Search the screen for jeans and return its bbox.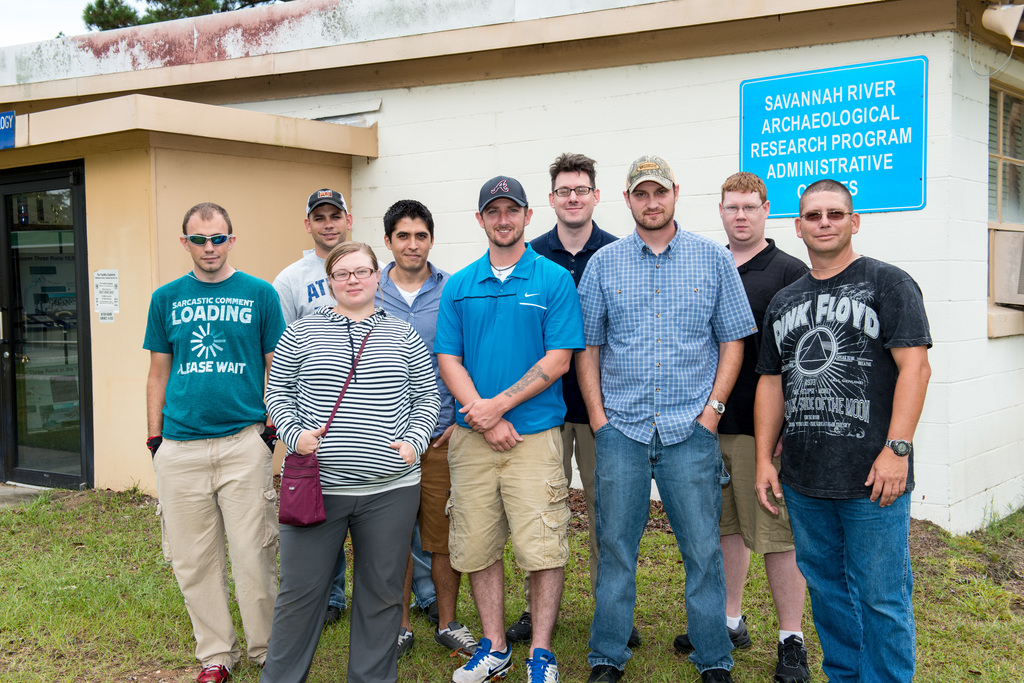
Found: (left=588, top=433, right=732, bottom=648).
